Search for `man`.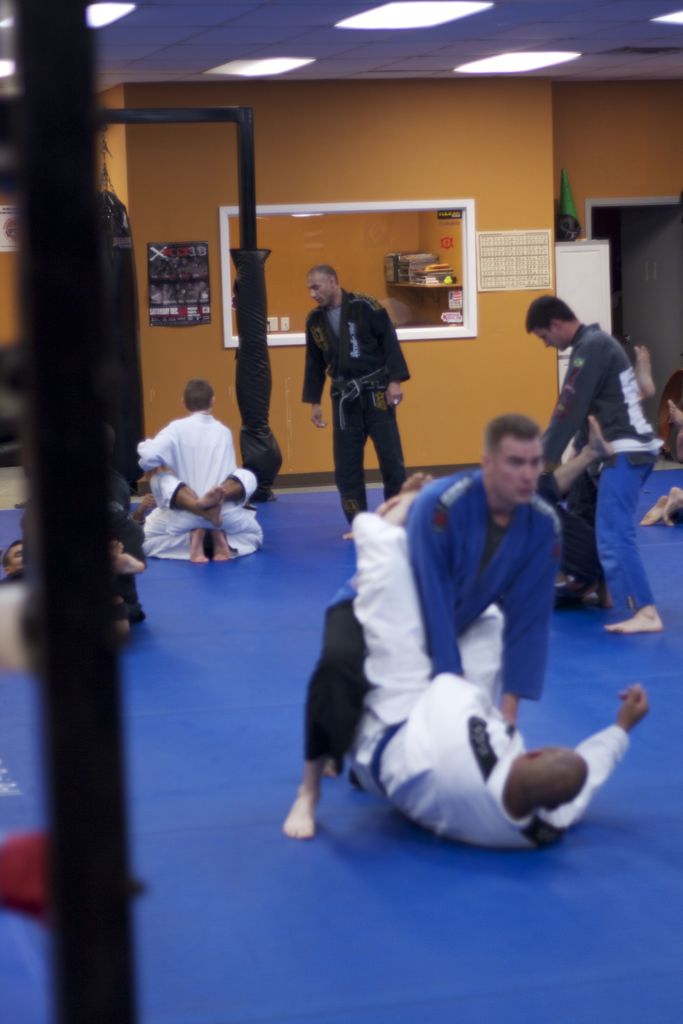
Found at [347,472,652,855].
